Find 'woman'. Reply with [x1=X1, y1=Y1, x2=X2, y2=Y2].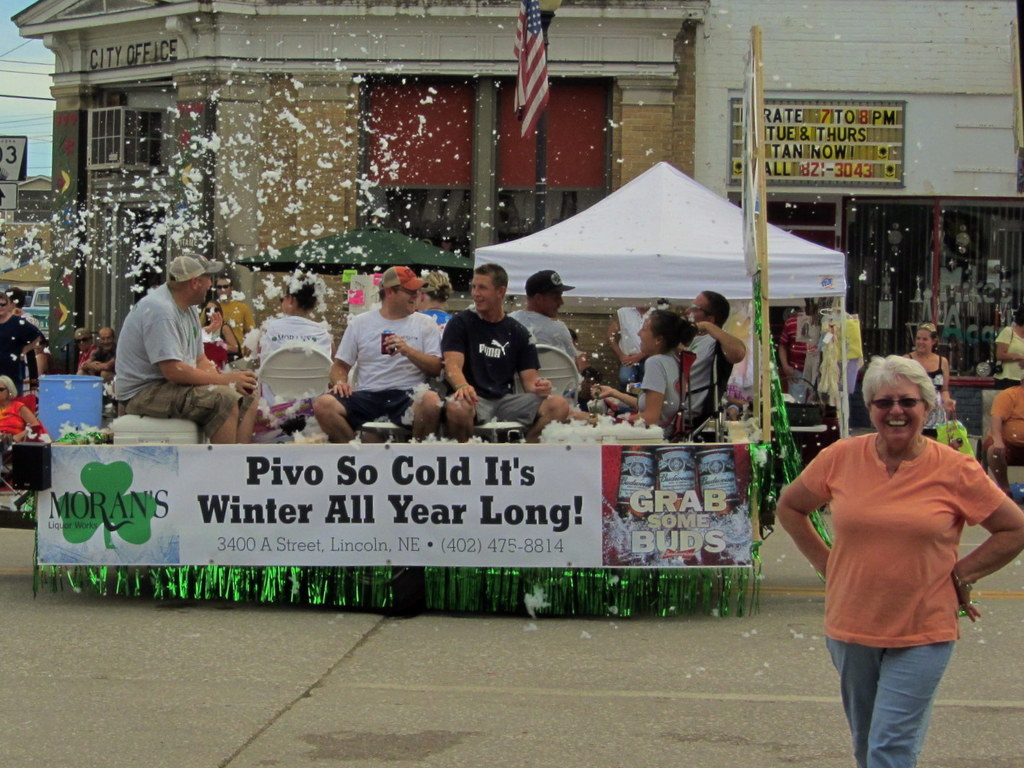
[x1=585, y1=309, x2=699, y2=440].
